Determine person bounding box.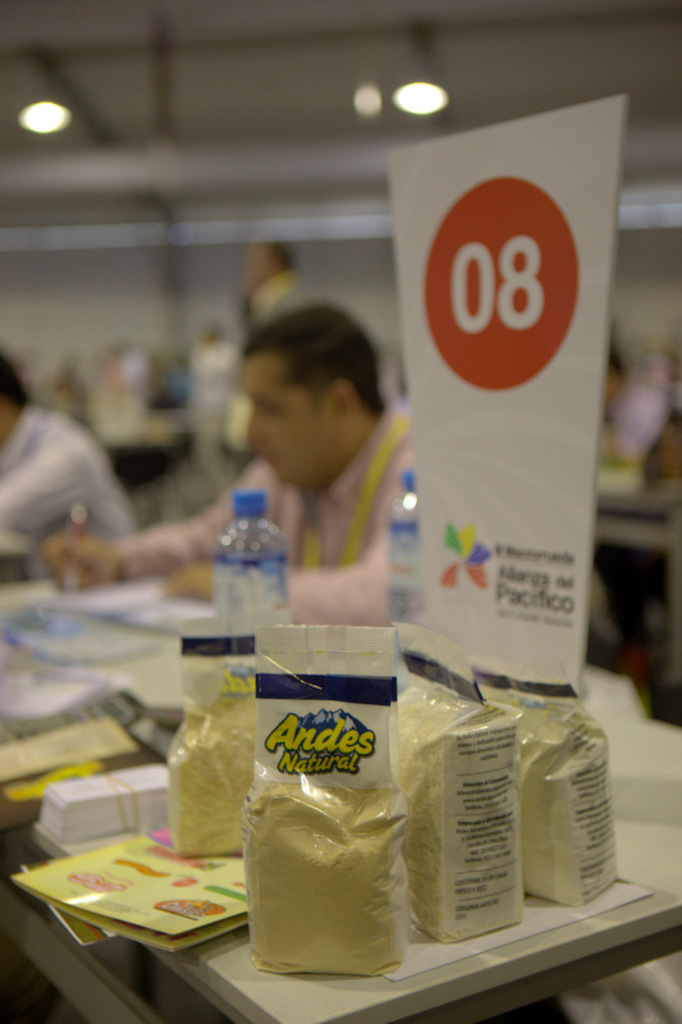
Determined: {"x1": 0, "y1": 346, "x2": 136, "y2": 579}.
